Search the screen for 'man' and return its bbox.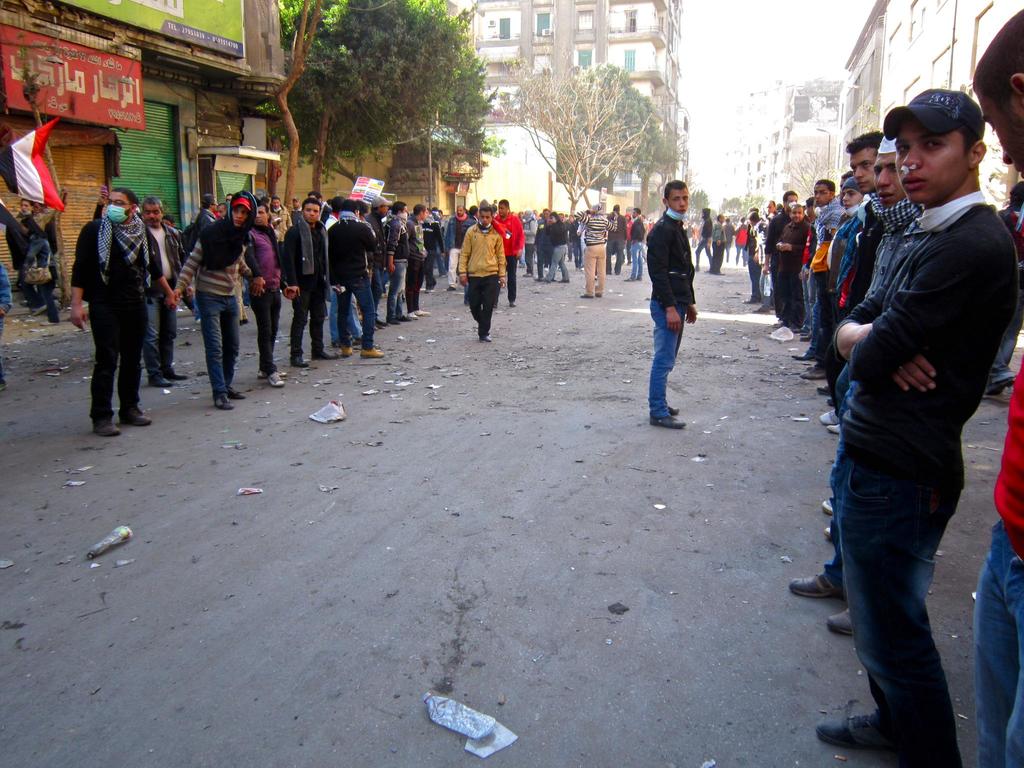
Found: region(811, 135, 881, 450).
